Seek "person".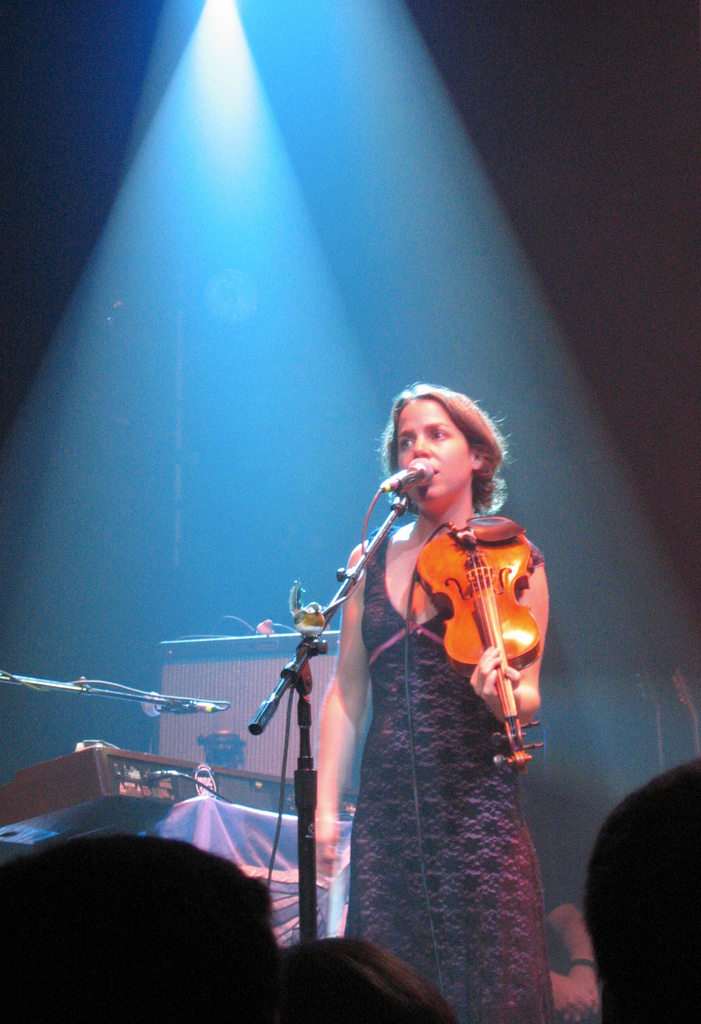
232 929 467 1023.
